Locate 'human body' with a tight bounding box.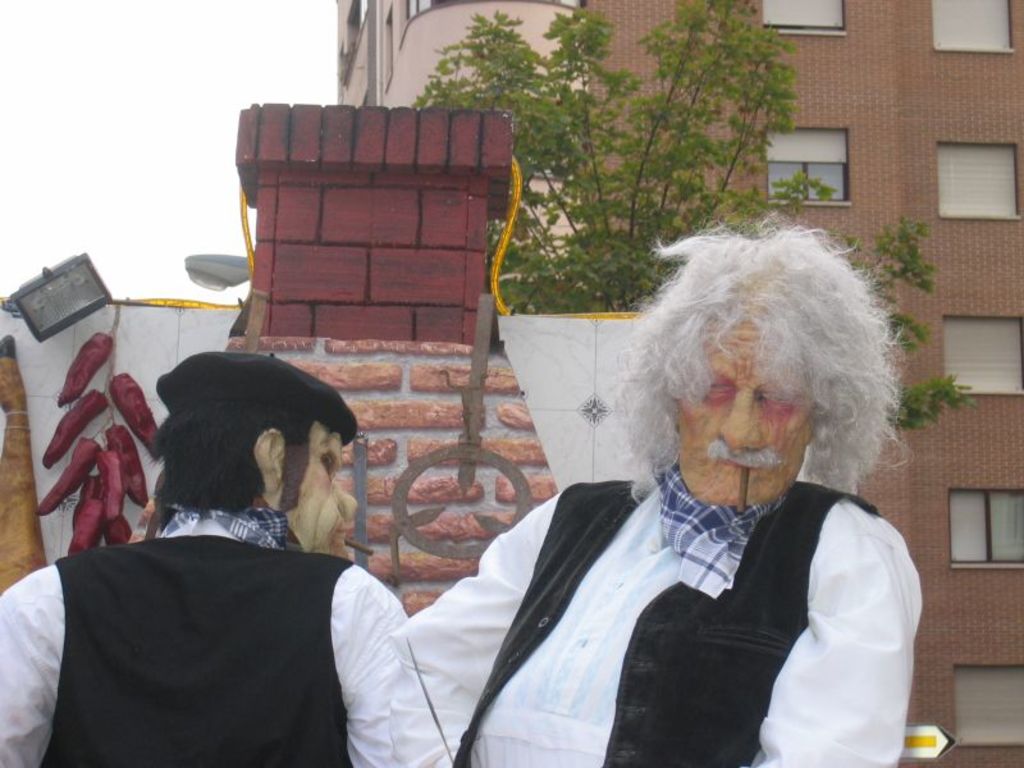
402, 477, 915, 767.
